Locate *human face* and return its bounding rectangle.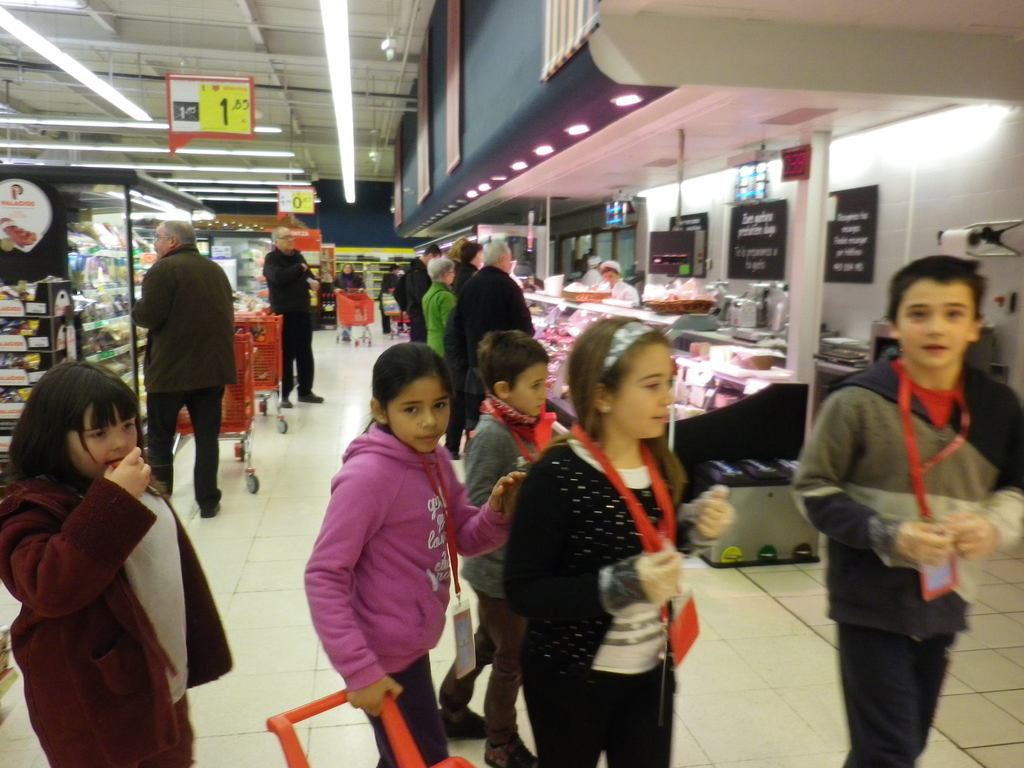
[x1=508, y1=360, x2=546, y2=417].
